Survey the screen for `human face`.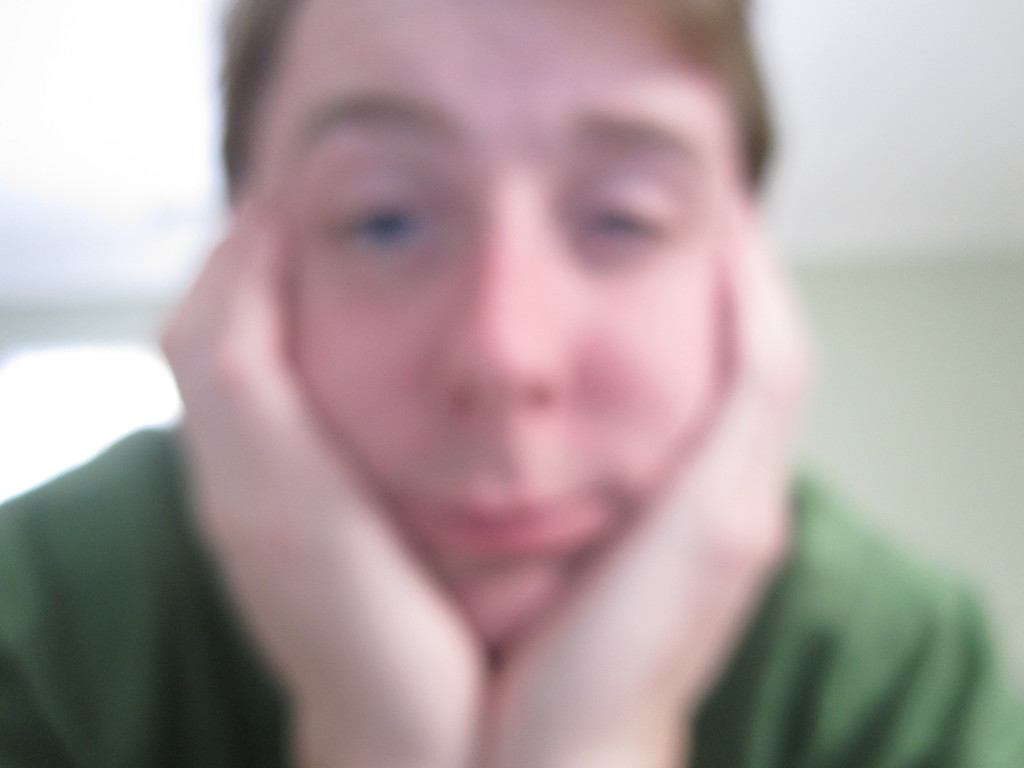
Survey found: (x1=238, y1=8, x2=764, y2=642).
